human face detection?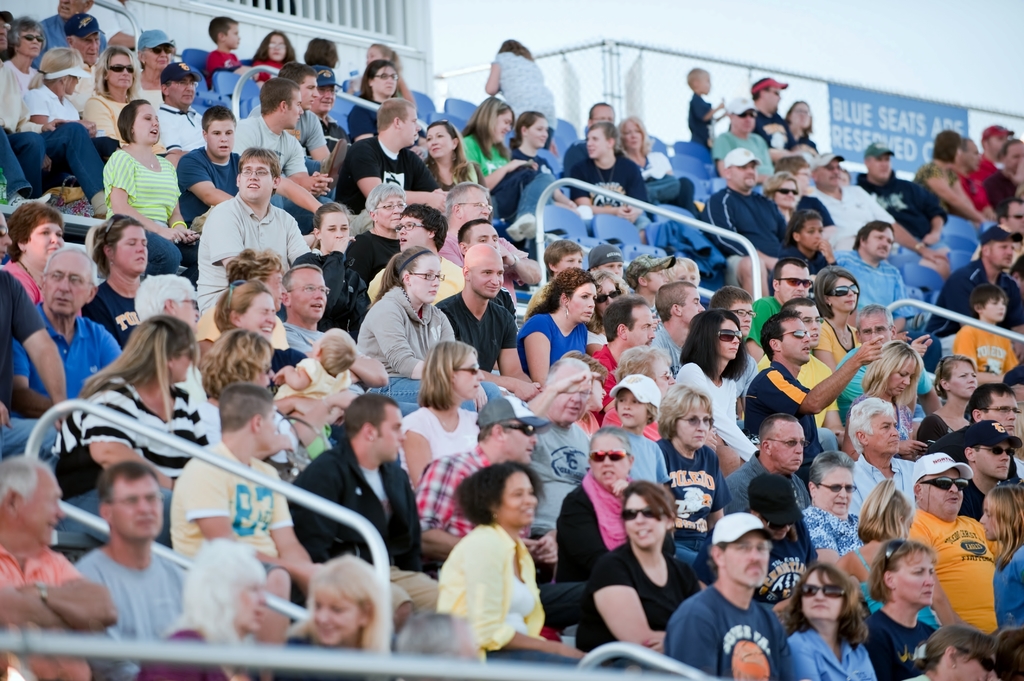
683, 287, 702, 327
